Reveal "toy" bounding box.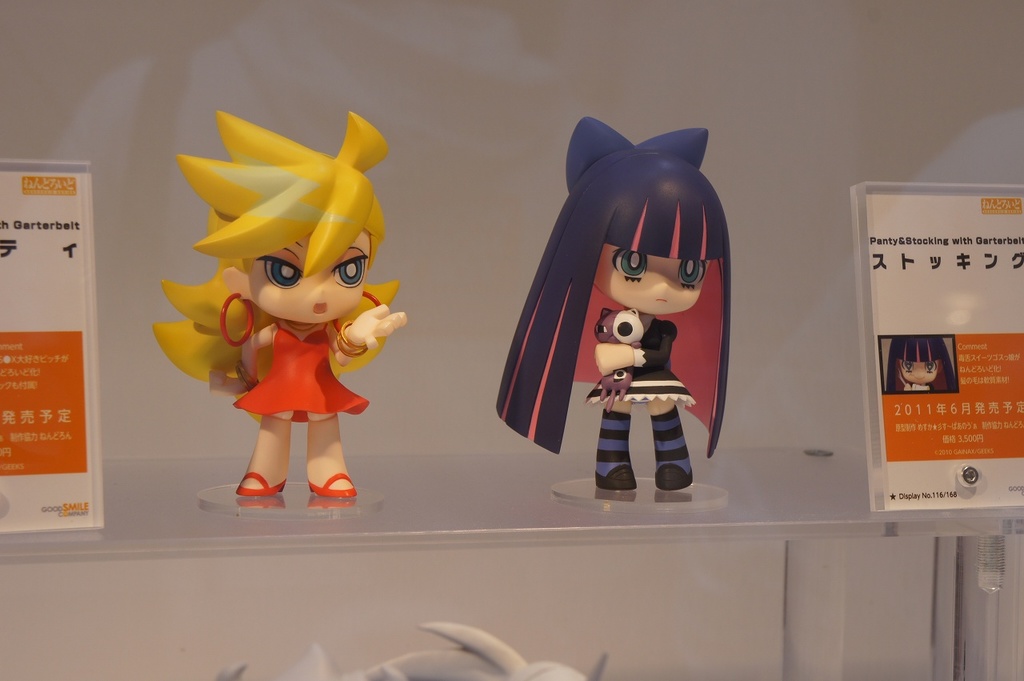
Revealed: {"left": 146, "top": 112, "right": 414, "bottom": 506}.
